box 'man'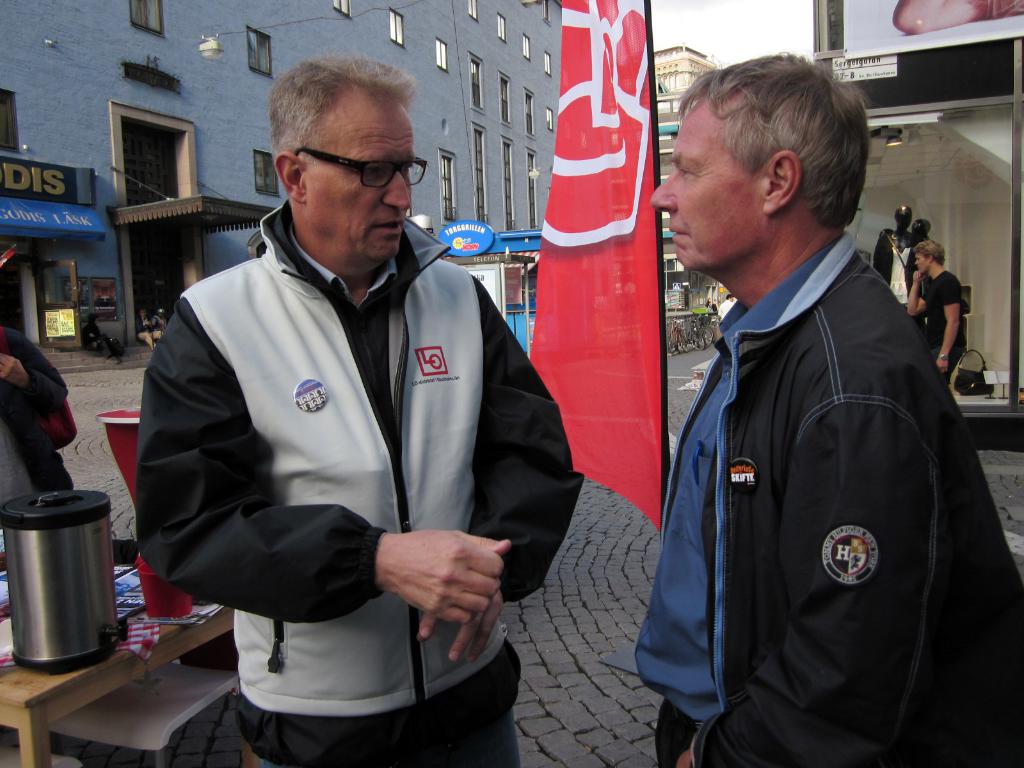
bbox(631, 46, 1023, 767)
